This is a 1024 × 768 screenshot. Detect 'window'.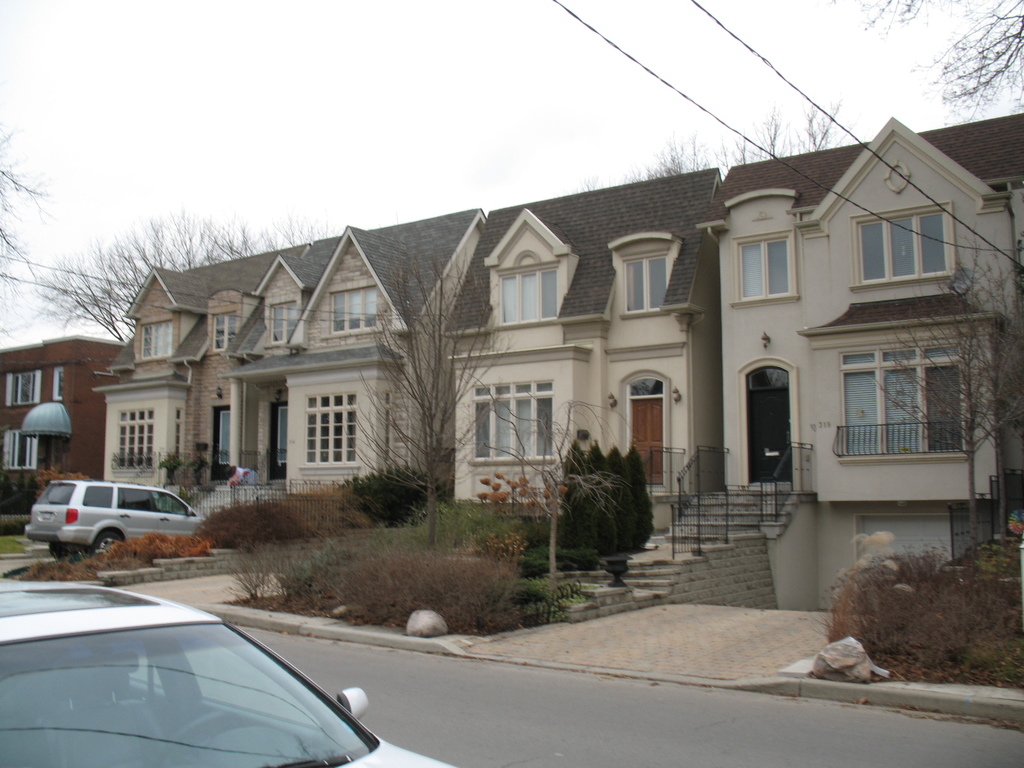
(202, 287, 236, 356).
